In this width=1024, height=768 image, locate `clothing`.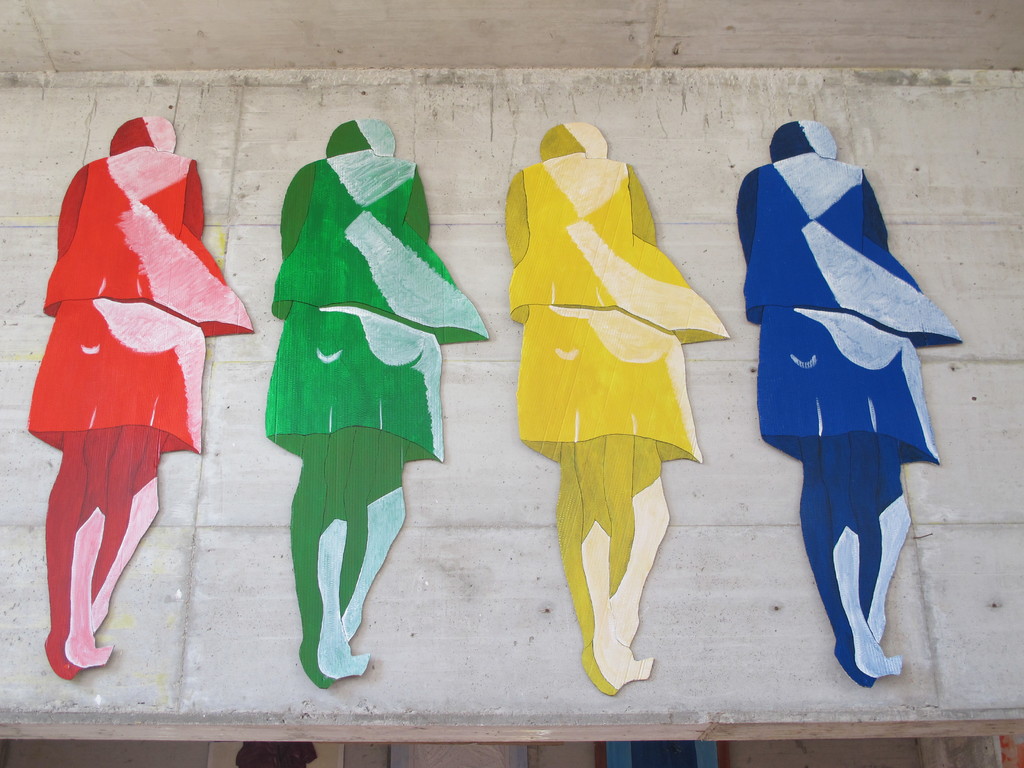
Bounding box: detection(39, 148, 216, 571).
